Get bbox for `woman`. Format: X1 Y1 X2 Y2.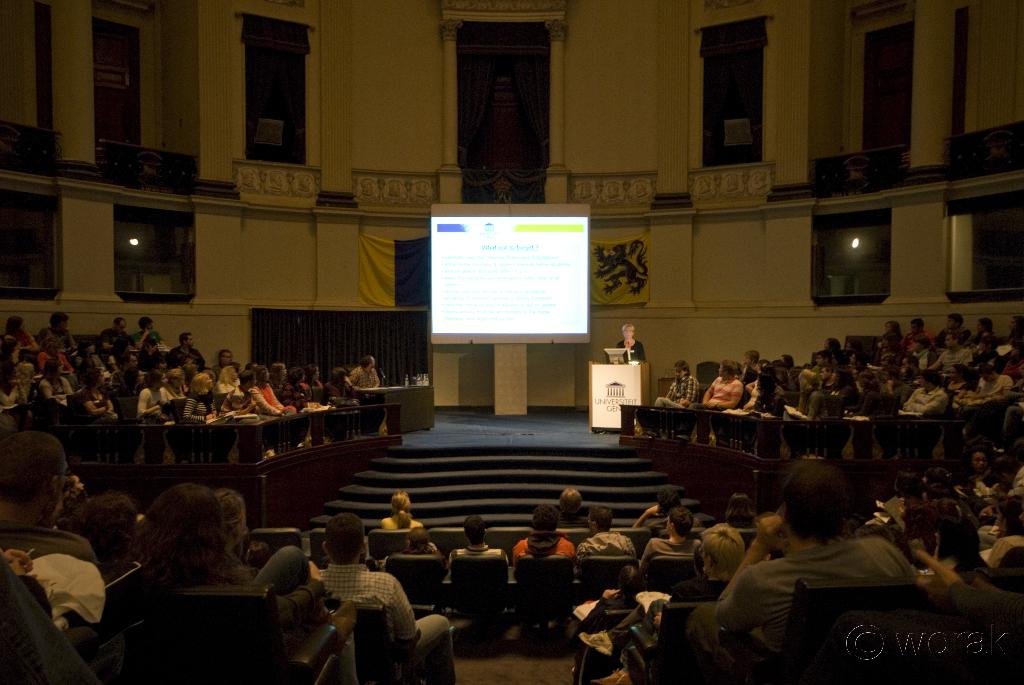
618 324 648 365.
